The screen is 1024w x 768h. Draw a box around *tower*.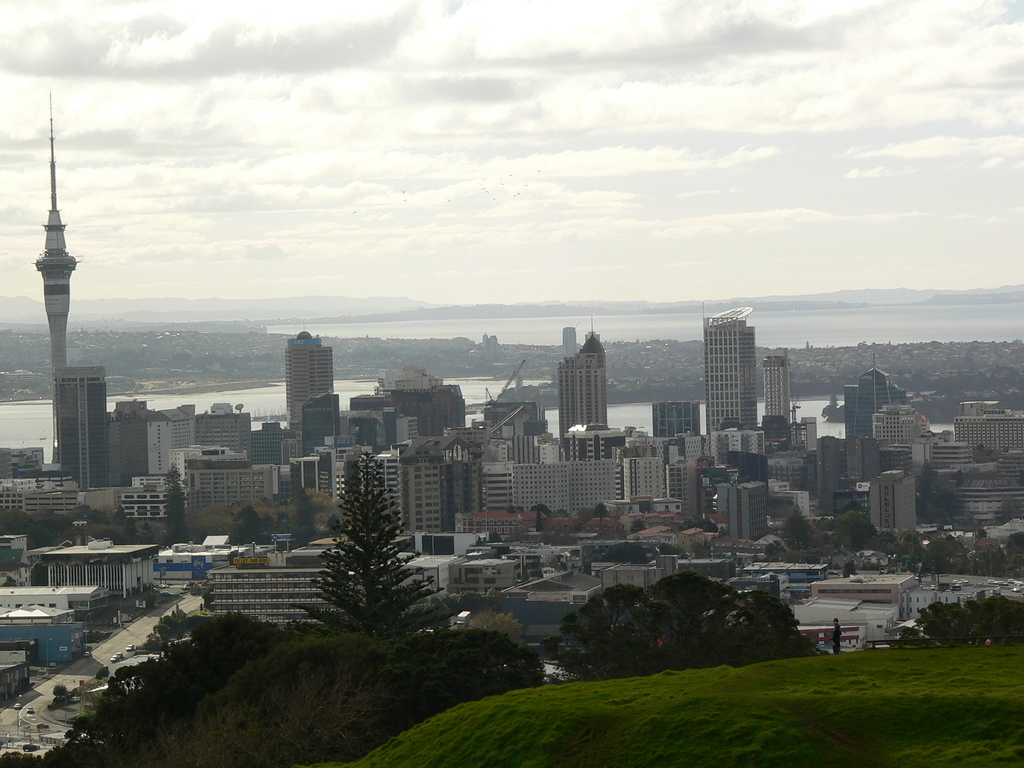
l=556, t=313, r=608, b=447.
